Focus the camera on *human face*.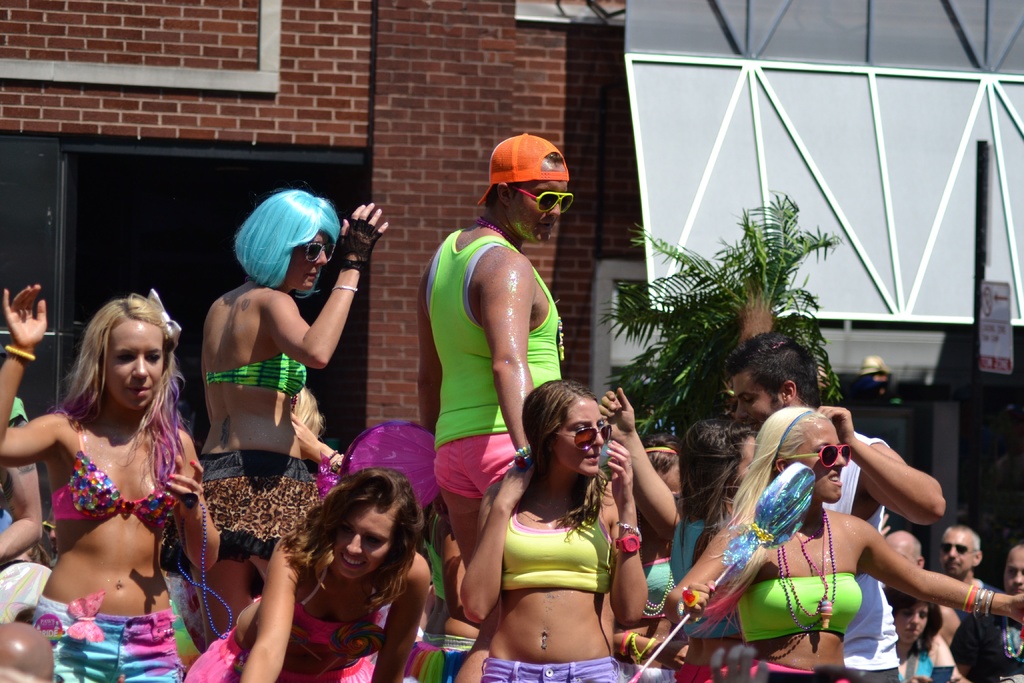
Focus region: rect(900, 603, 927, 642).
